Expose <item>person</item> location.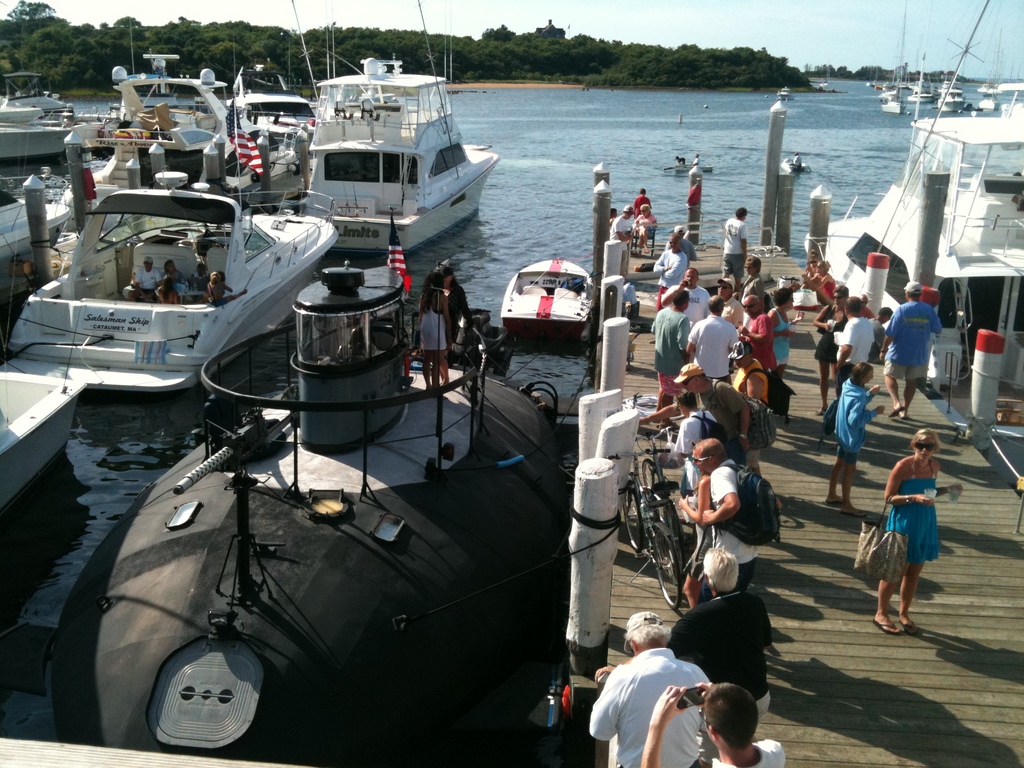
Exposed at select_region(188, 261, 218, 298).
